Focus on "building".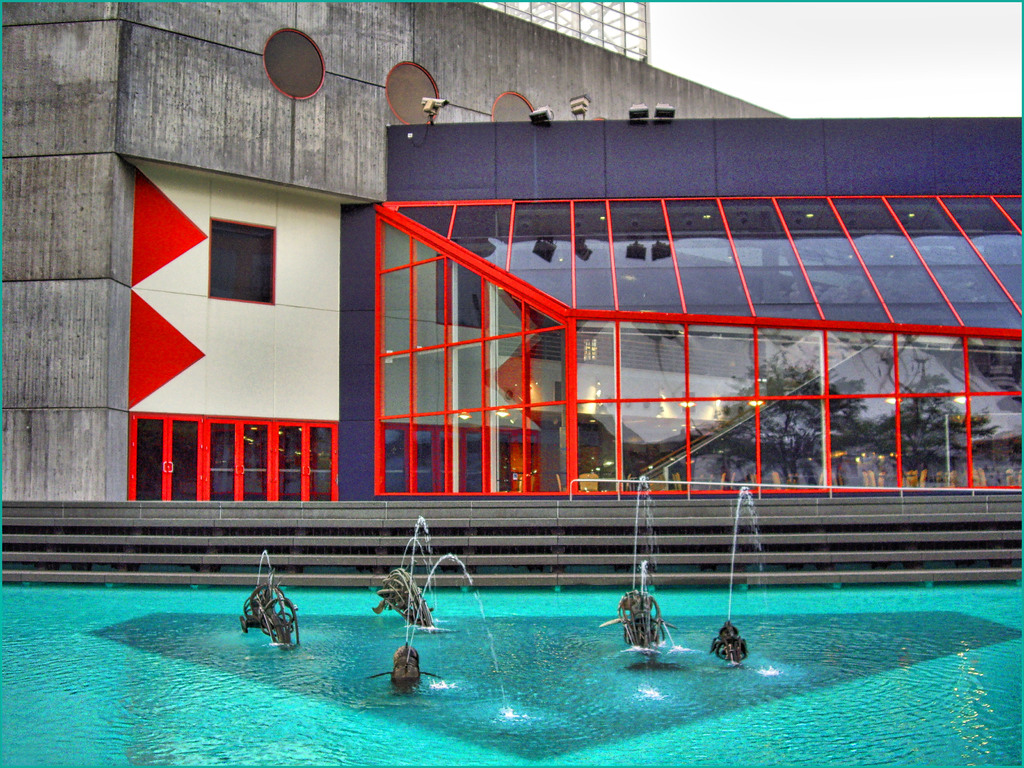
Focused at [left=3, top=0, right=1021, bottom=500].
